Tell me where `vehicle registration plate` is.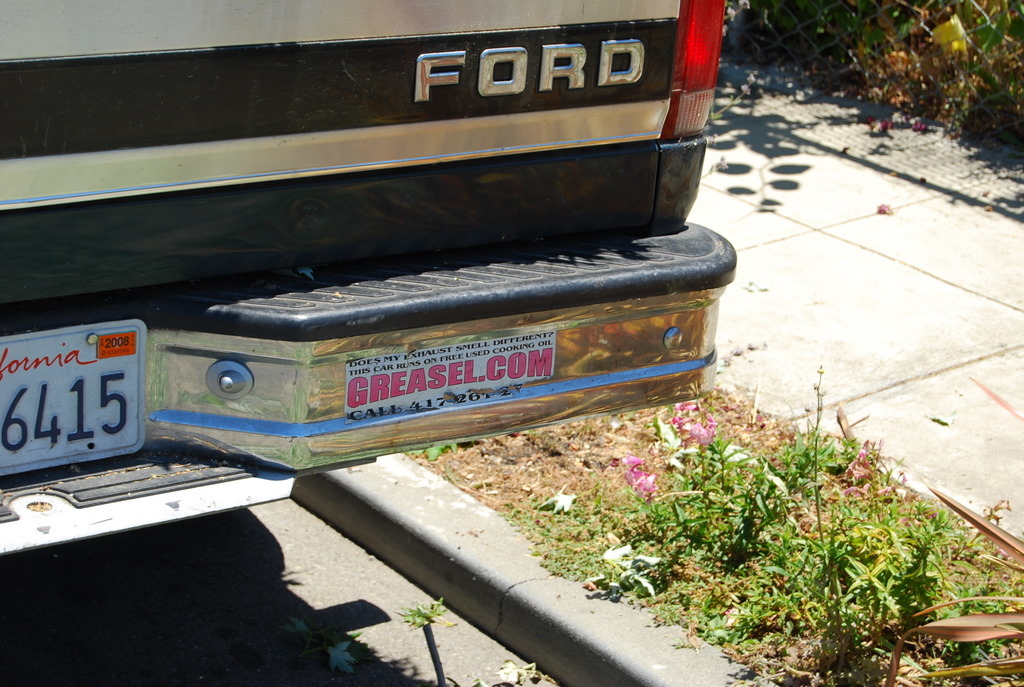
`vehicle registration plate` is at {"x1": 10, "y1": 318, "x2": 131, "y2": 485}.
